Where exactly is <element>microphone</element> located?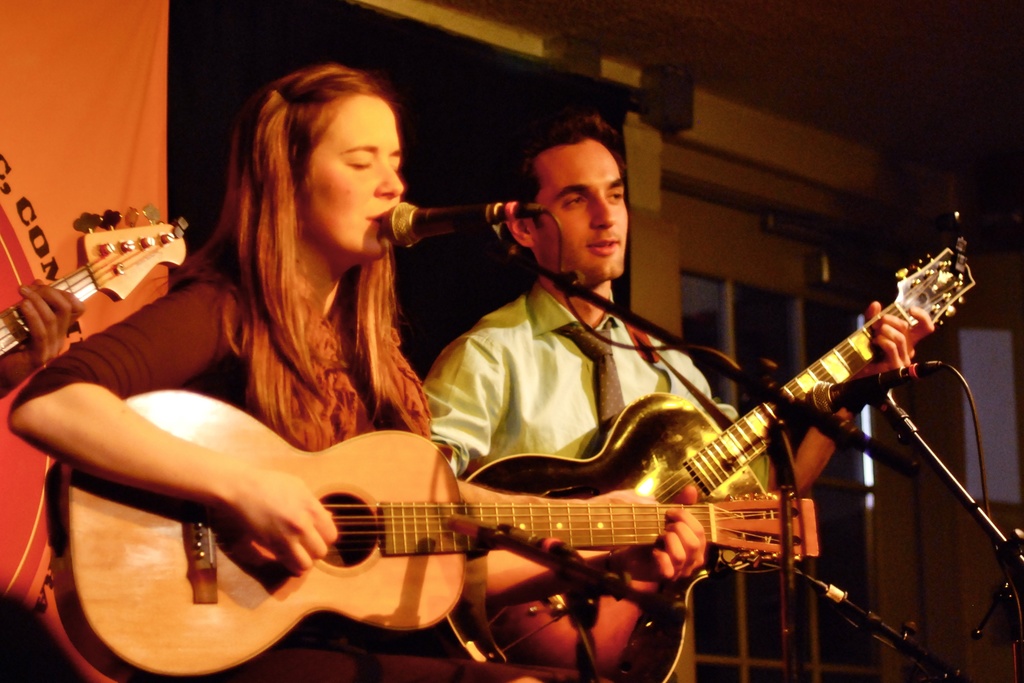
Its bounding box is [402, 188, 532, 245].
